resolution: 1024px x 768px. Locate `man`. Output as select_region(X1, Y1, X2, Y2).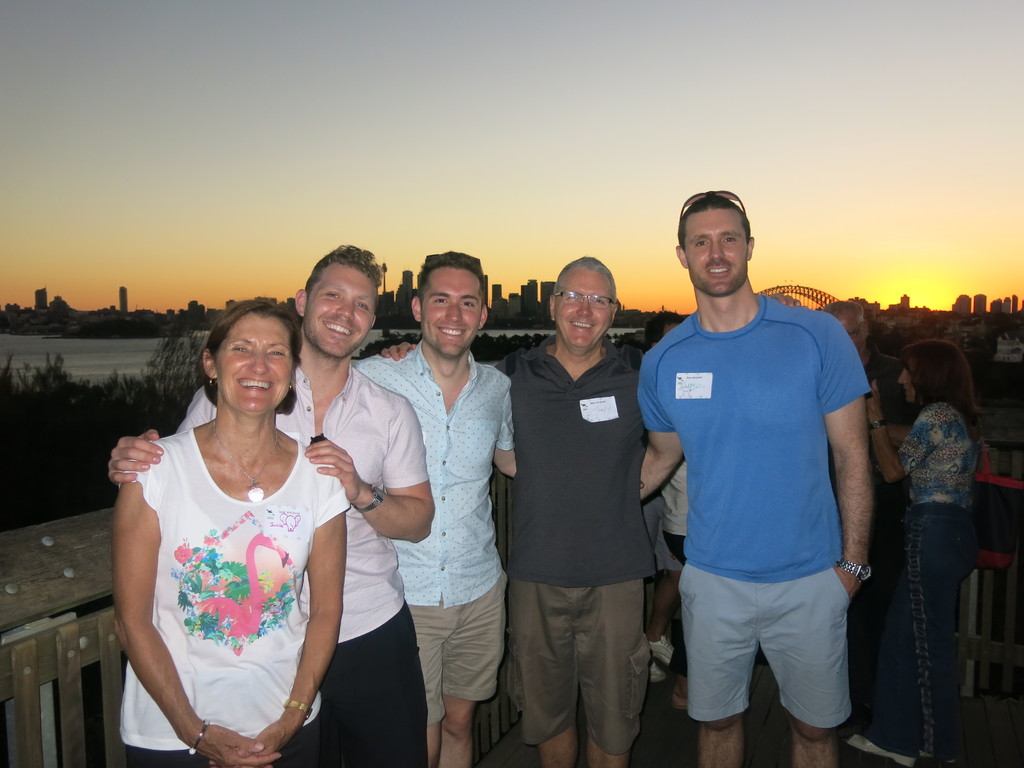
select_region(660, 460, 687, 706).
